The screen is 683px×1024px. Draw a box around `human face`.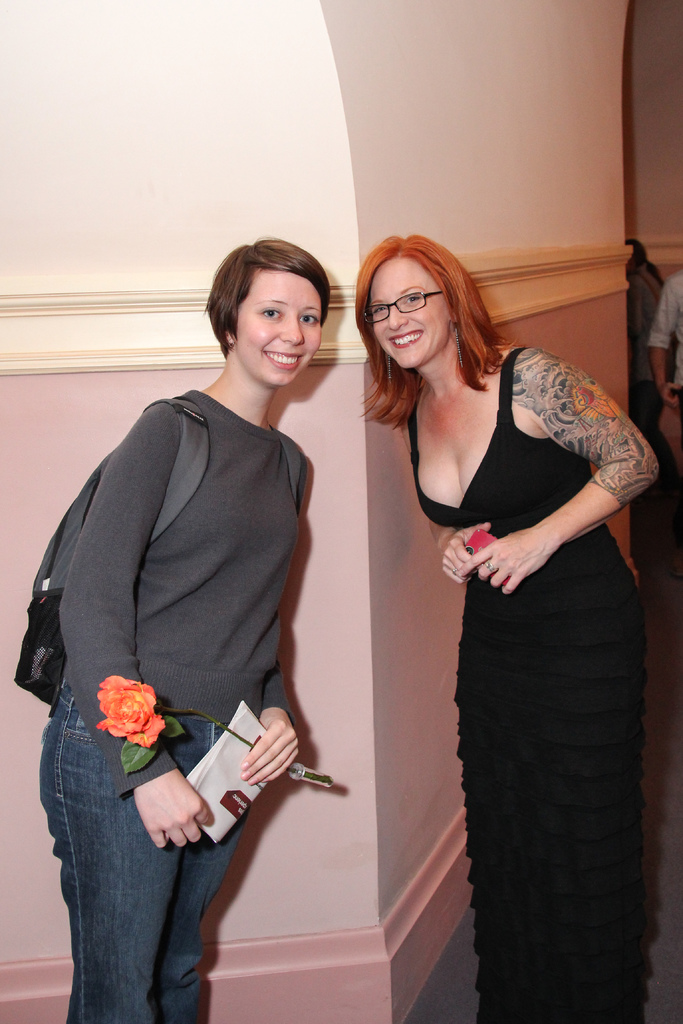
x1=367, y1=259, x2=456, y2=364.
